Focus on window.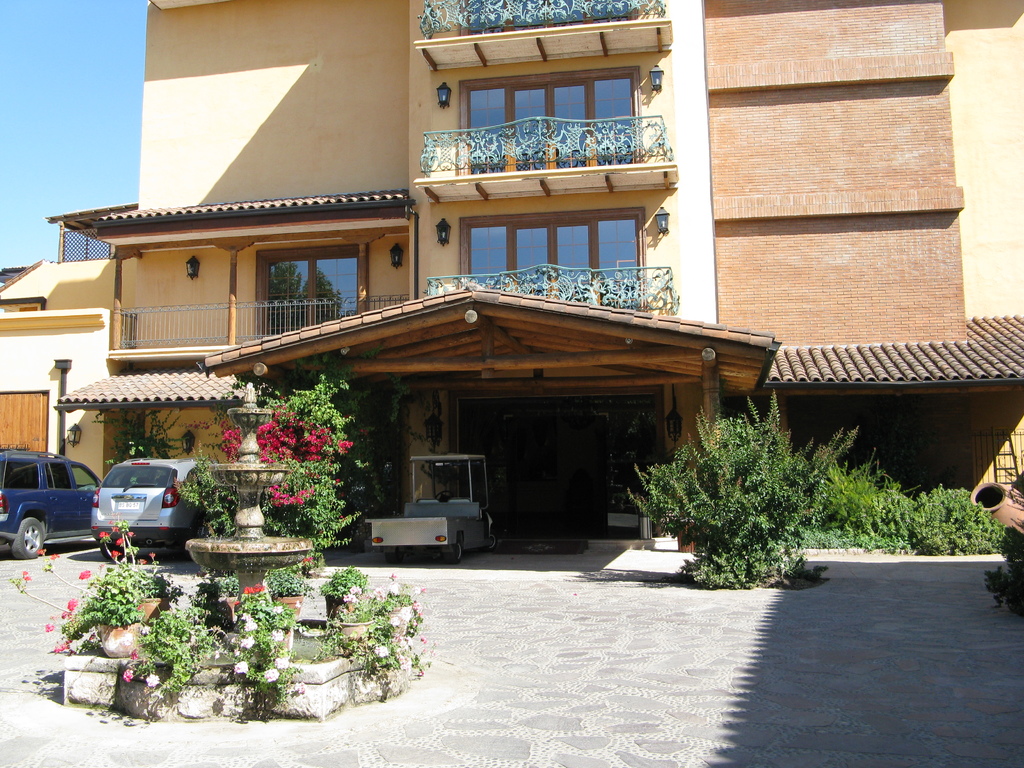
Focused at bbox(420, 32, 665, 199).
